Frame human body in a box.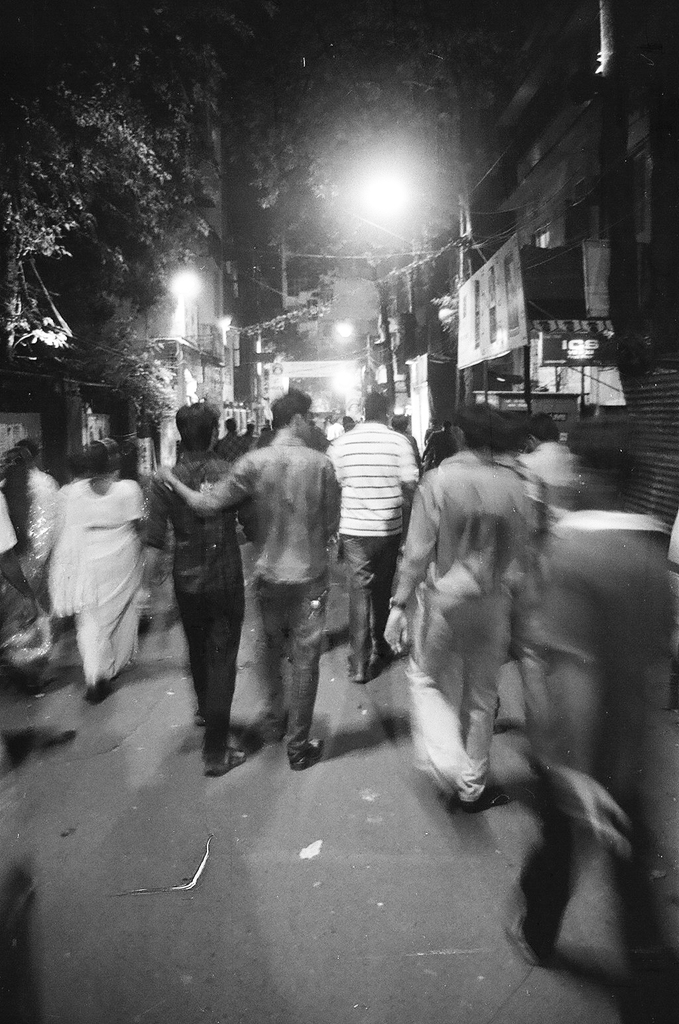
[x1=376, y1=391, x2=509, y2=815].
